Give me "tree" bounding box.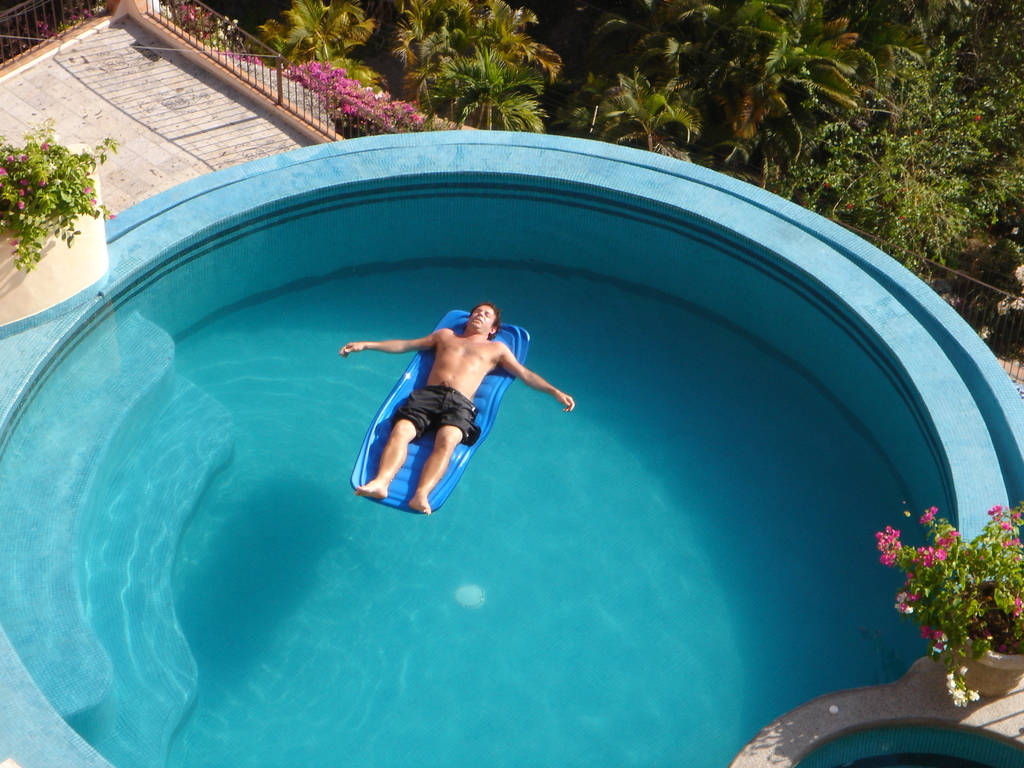
detection(708, 0, 865, 166).
